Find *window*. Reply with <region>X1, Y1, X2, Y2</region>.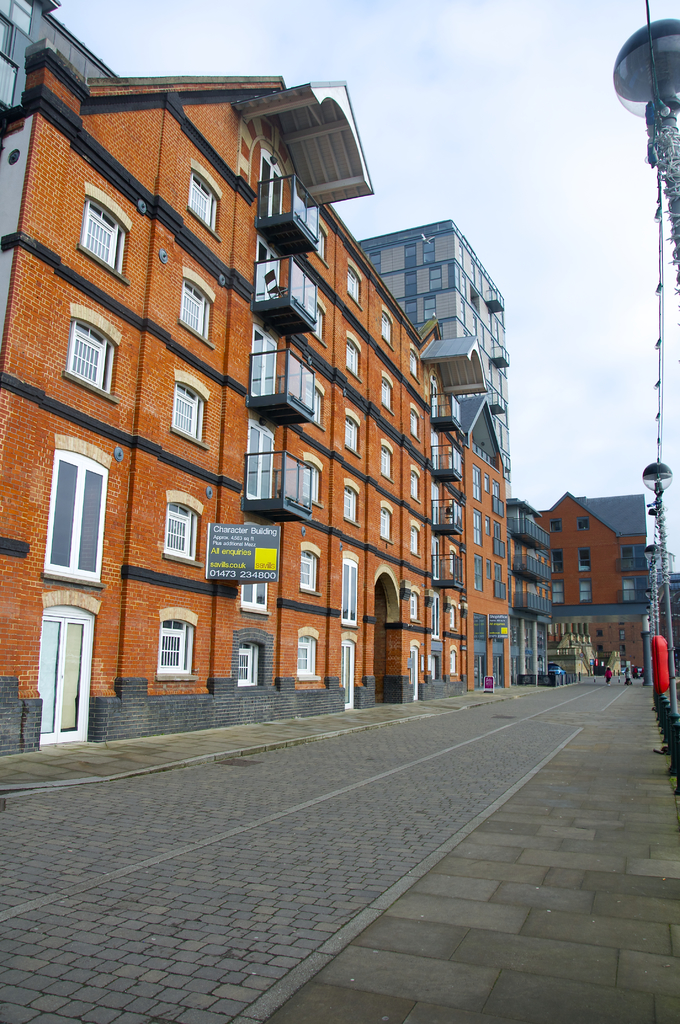
<region>551, 580, 575, 605</region>.
